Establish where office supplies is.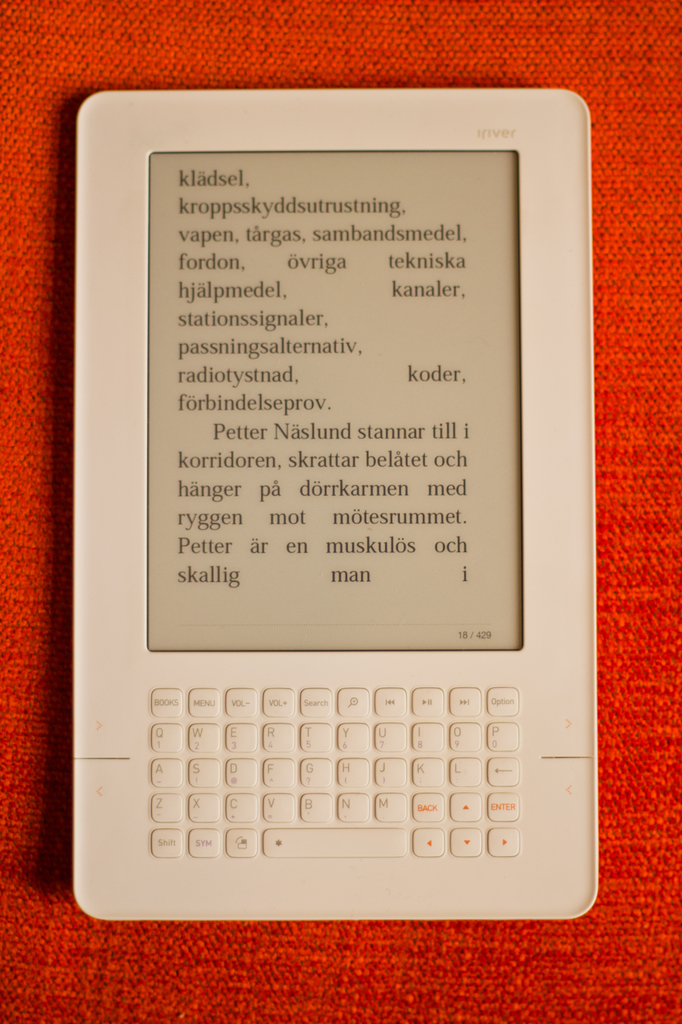
Established at bbox(59, 86, 581, 895).
